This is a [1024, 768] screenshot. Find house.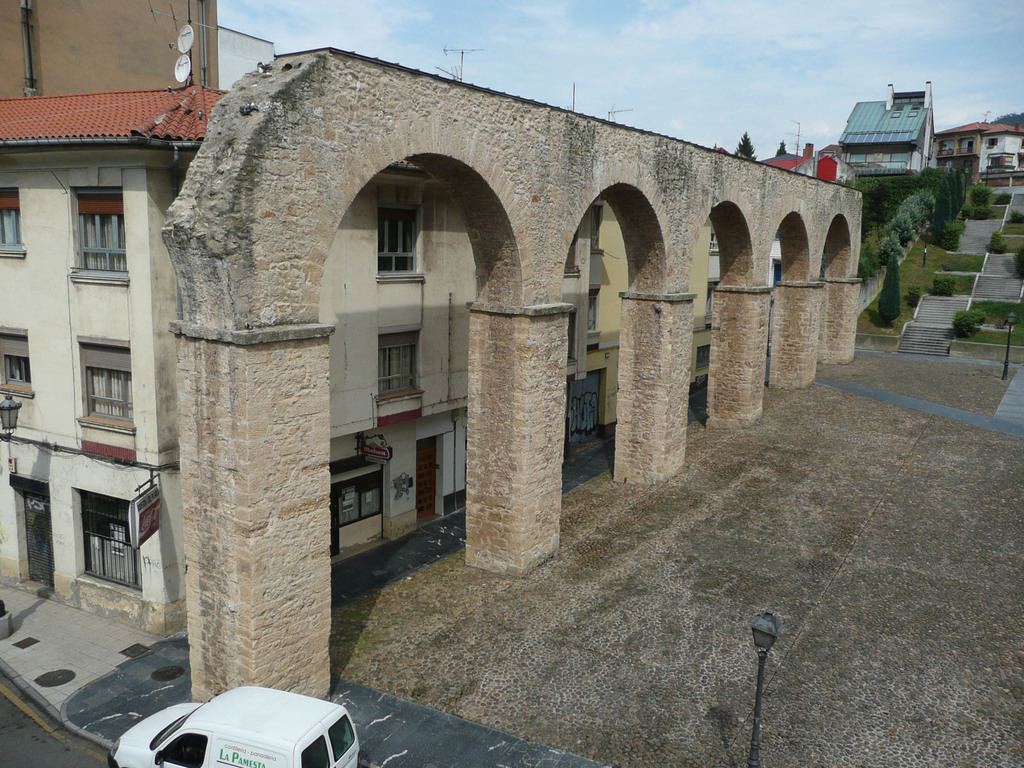
Bounding box: 841,81,932,173.
